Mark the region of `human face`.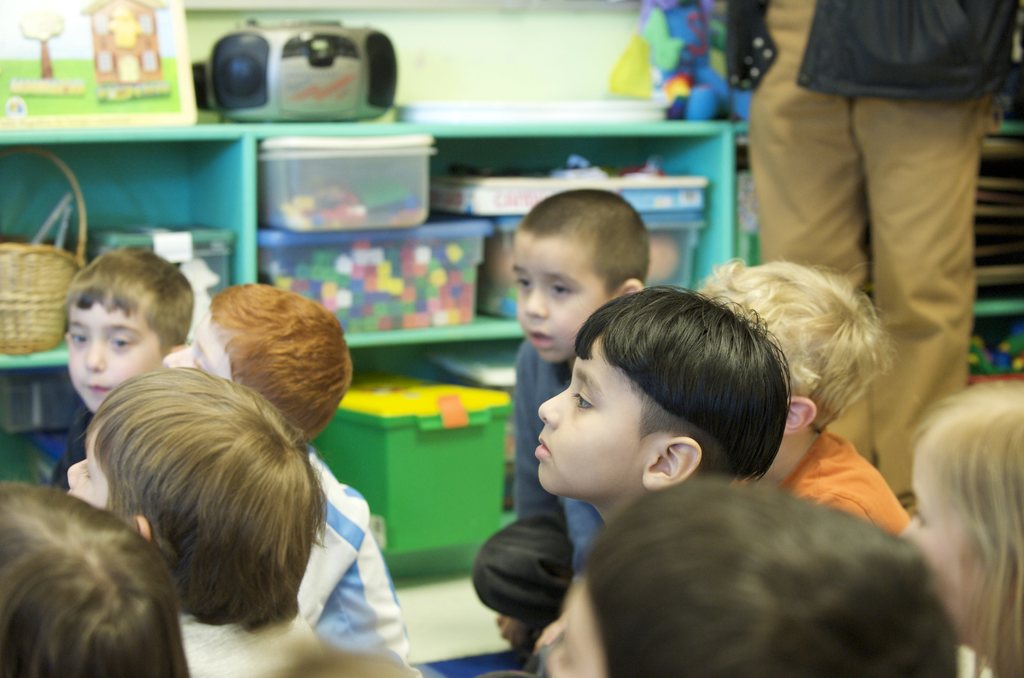
Region: bbox(541, 575, 595, 677).
